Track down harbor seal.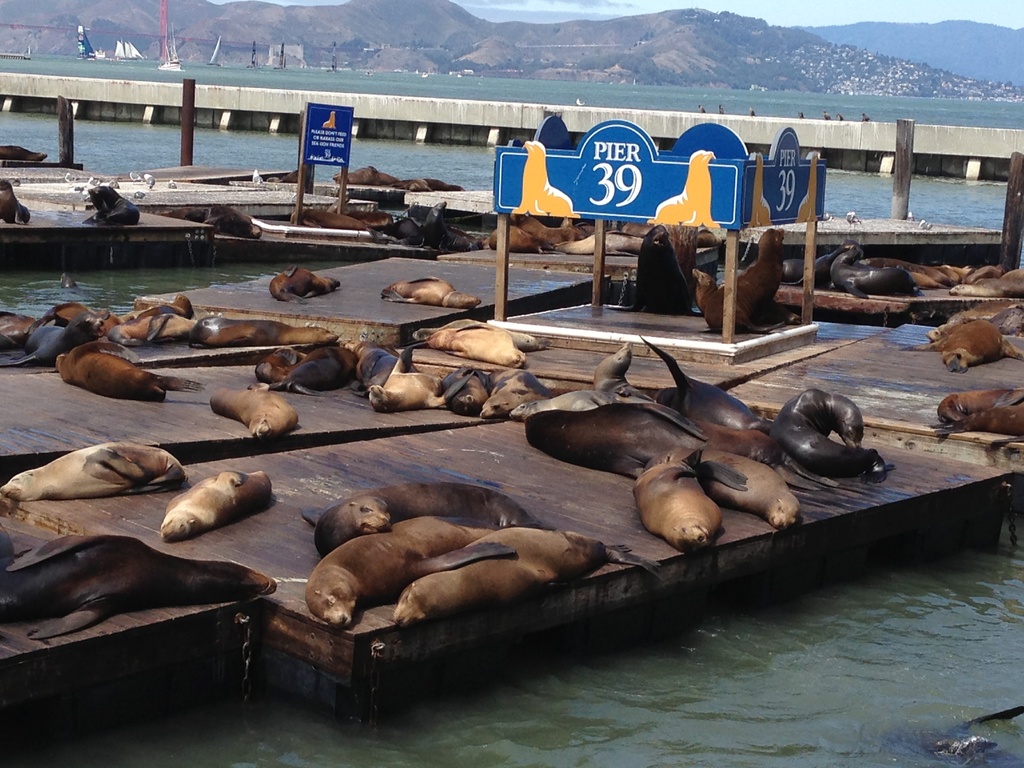
Tracked to rect(79, 186, 140, 229).
